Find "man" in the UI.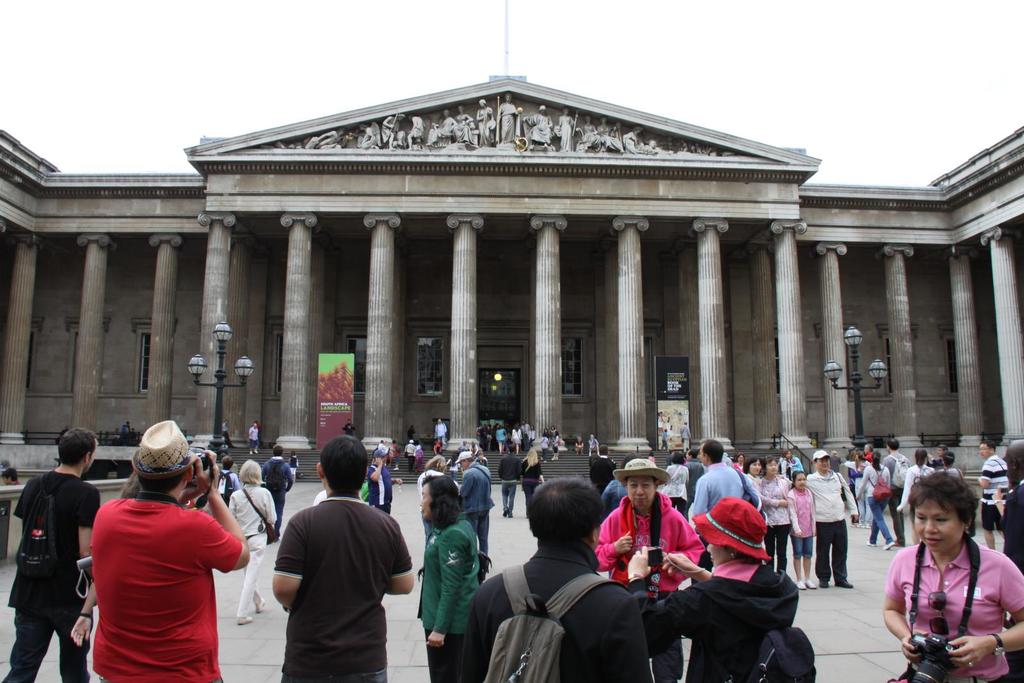
UI element at [882, 438, 912, 545].
